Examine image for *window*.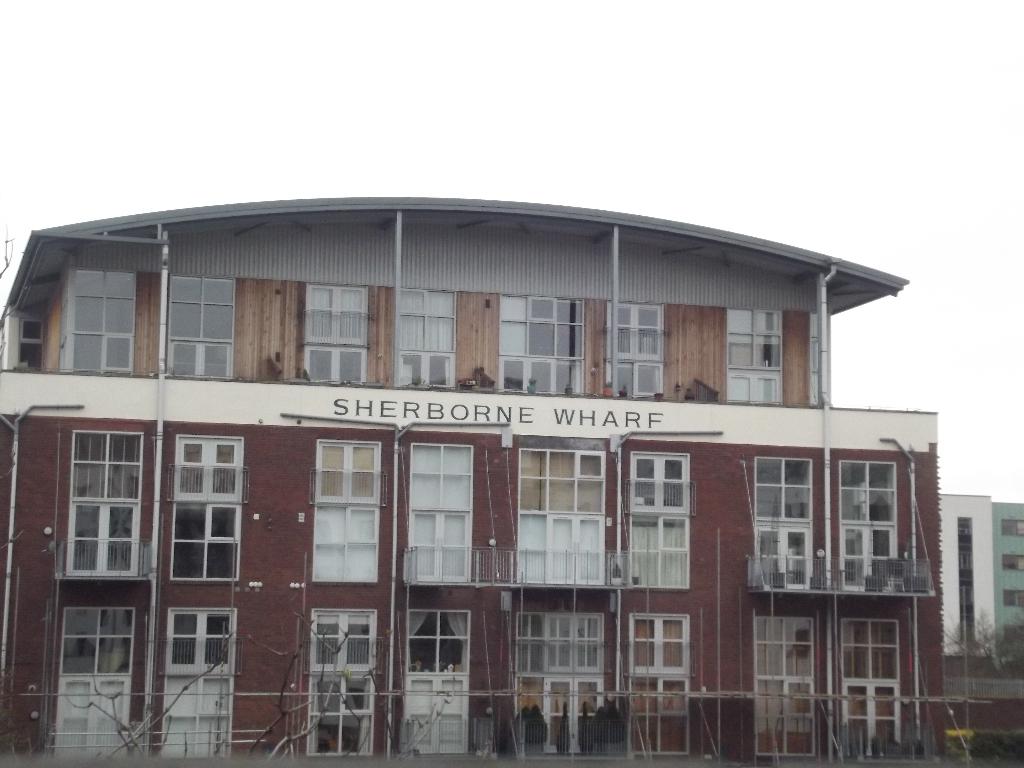
Examination result: (514,445,618,587).
